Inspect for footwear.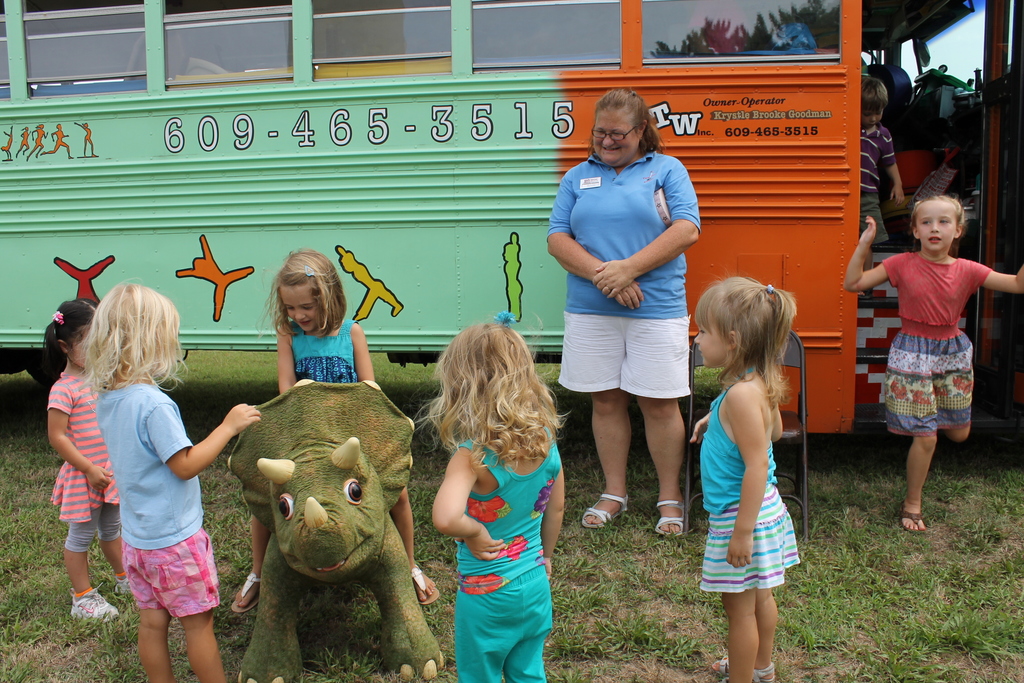
Inspection: x1=658, y1=497, x2=685, y2=539.
